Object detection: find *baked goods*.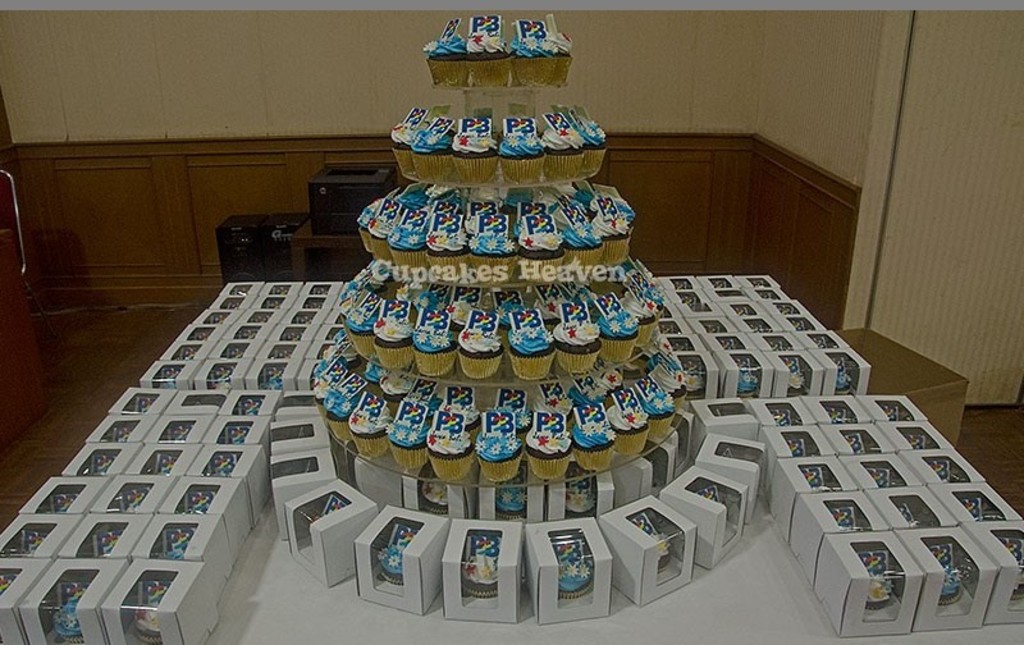
pyautogui.locateOnScreen(420, 40, 448, 90).
